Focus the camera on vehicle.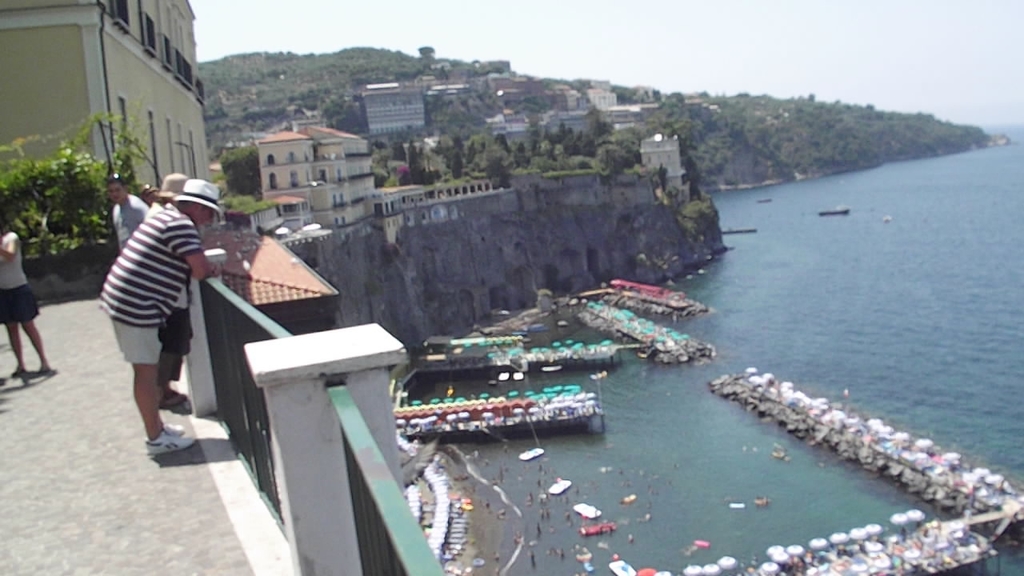
Focus region: {"left": 518, "top": 446, "right": 544, "bottom": 462}.
